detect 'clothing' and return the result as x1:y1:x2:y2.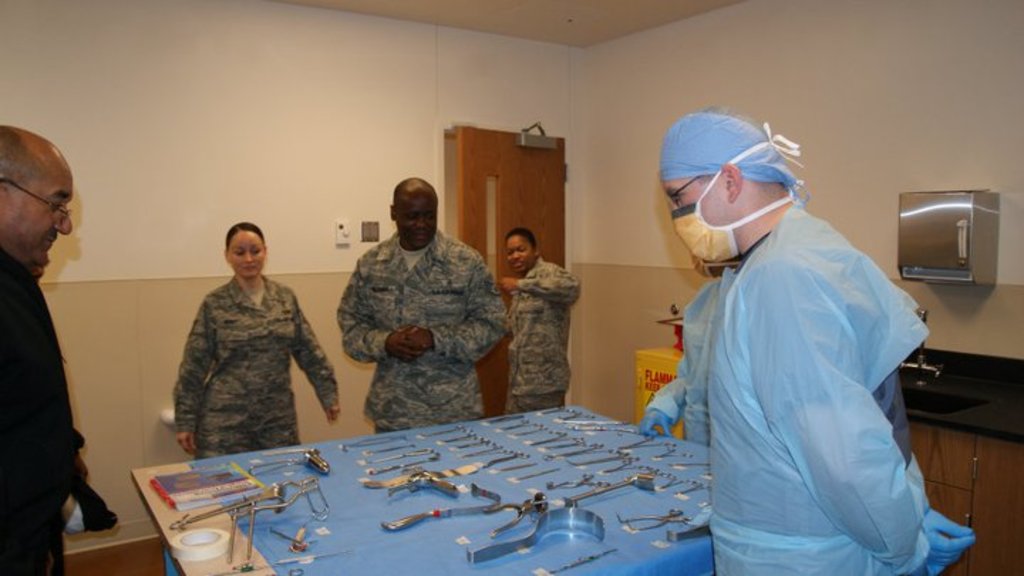
713:199:927:575.
